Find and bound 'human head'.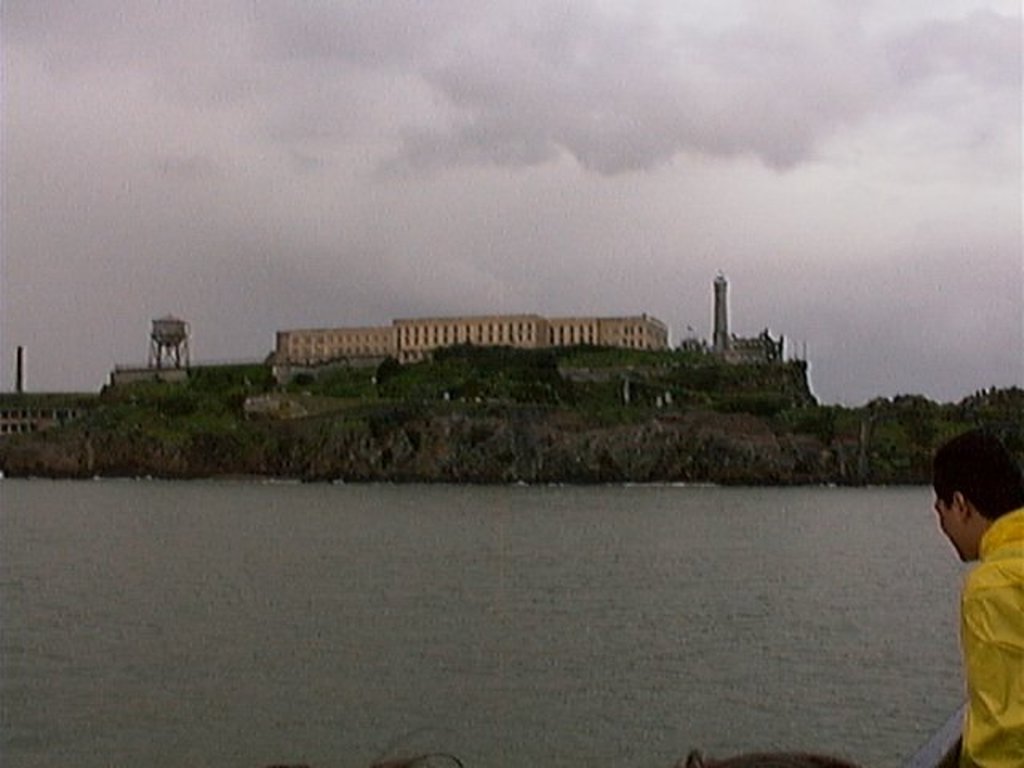
Bound: [936, 445, 1018, 563].
